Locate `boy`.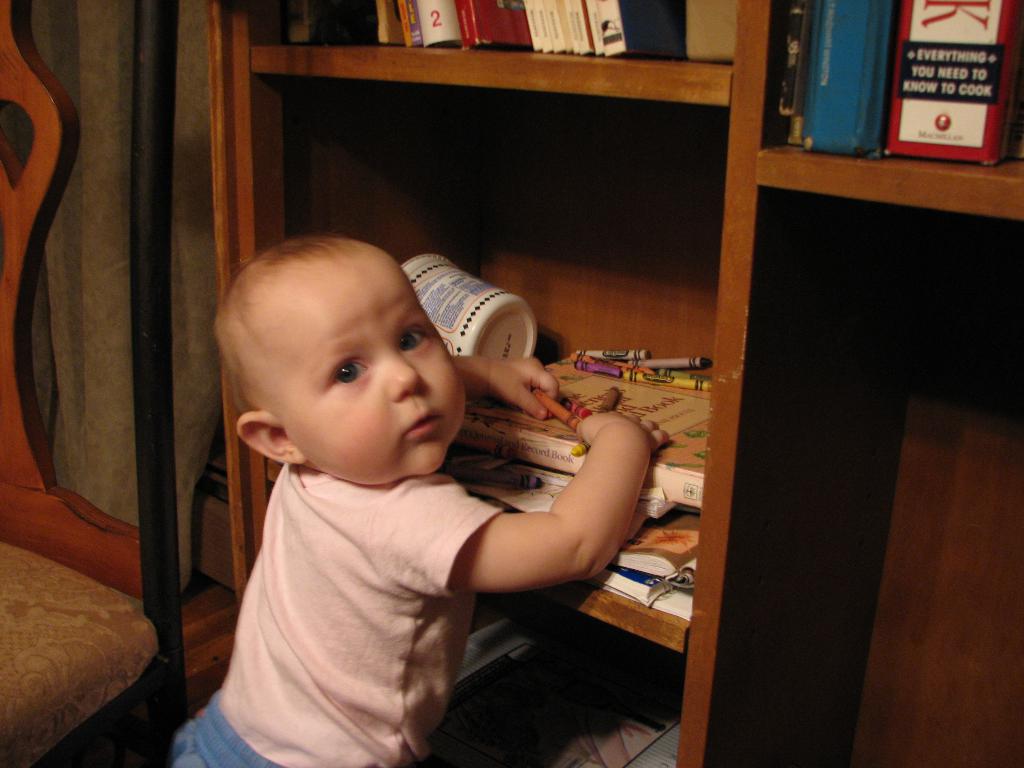
Bounding box: 184:190:751:760.
